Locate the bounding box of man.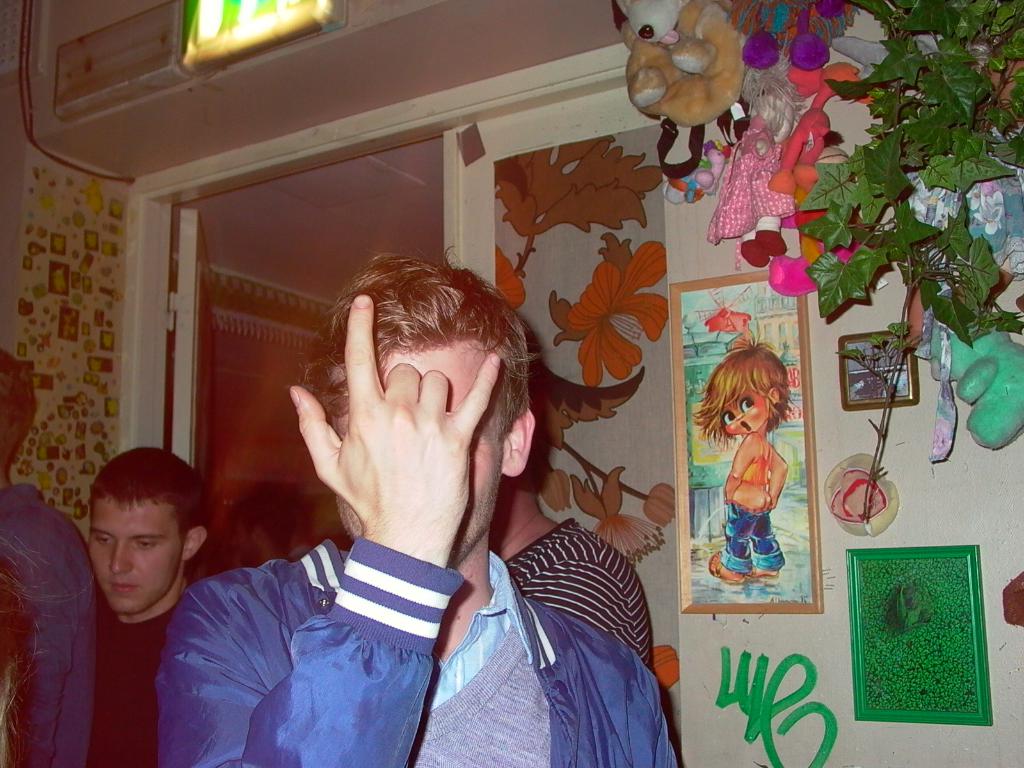
Bounding box: rect(0, 347, 105, 767).
